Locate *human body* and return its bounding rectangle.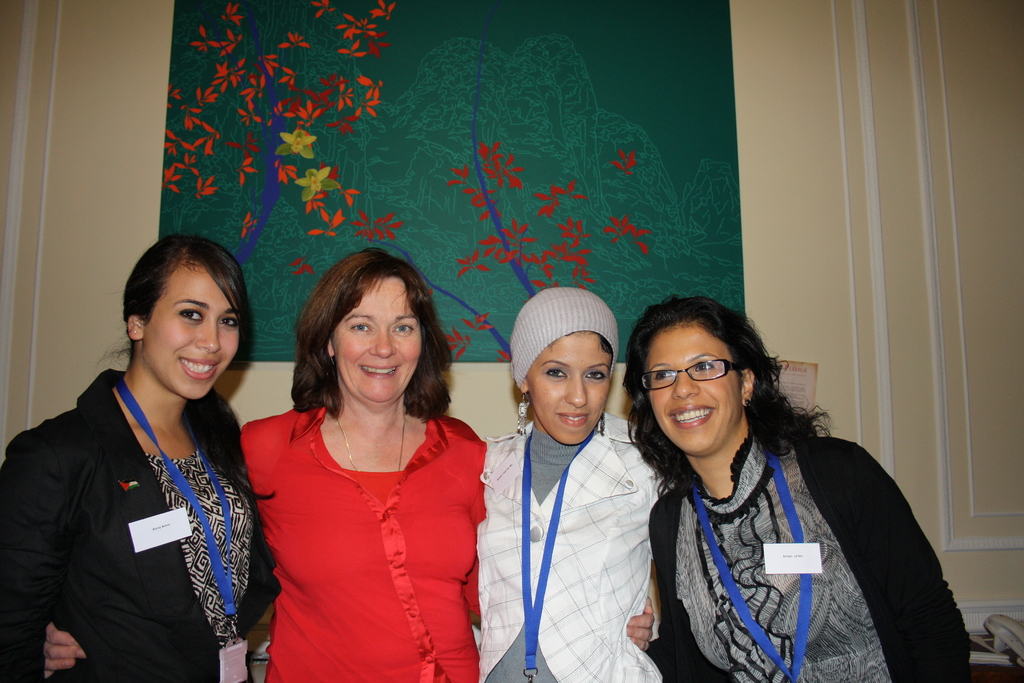
BBox(612, 292, 967, 682).
